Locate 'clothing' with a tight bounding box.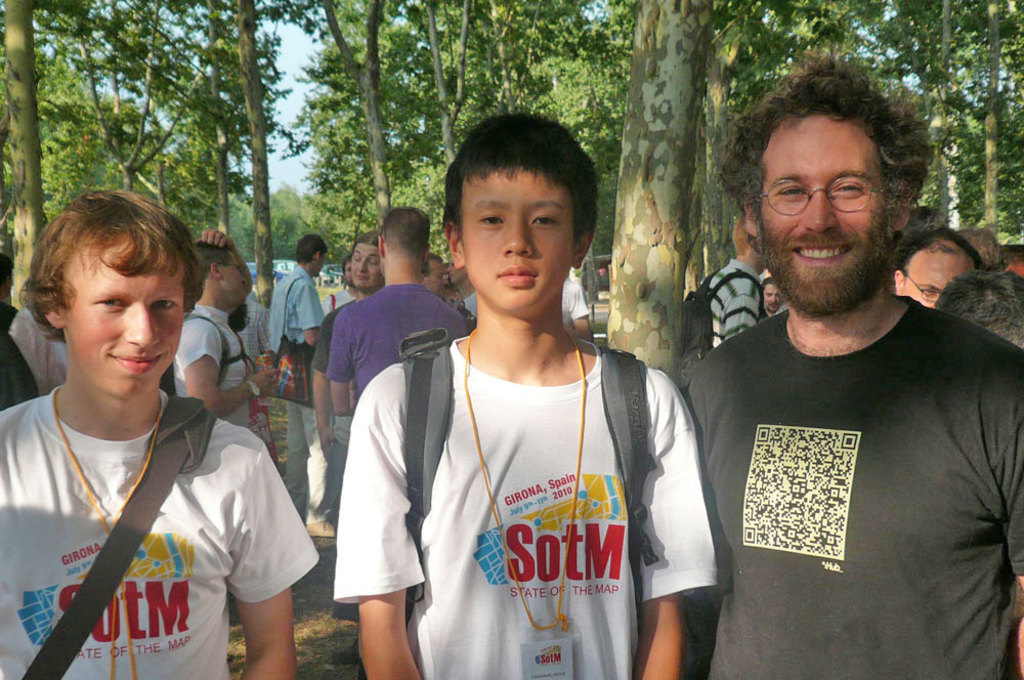
679, 292, 1023, 679.
